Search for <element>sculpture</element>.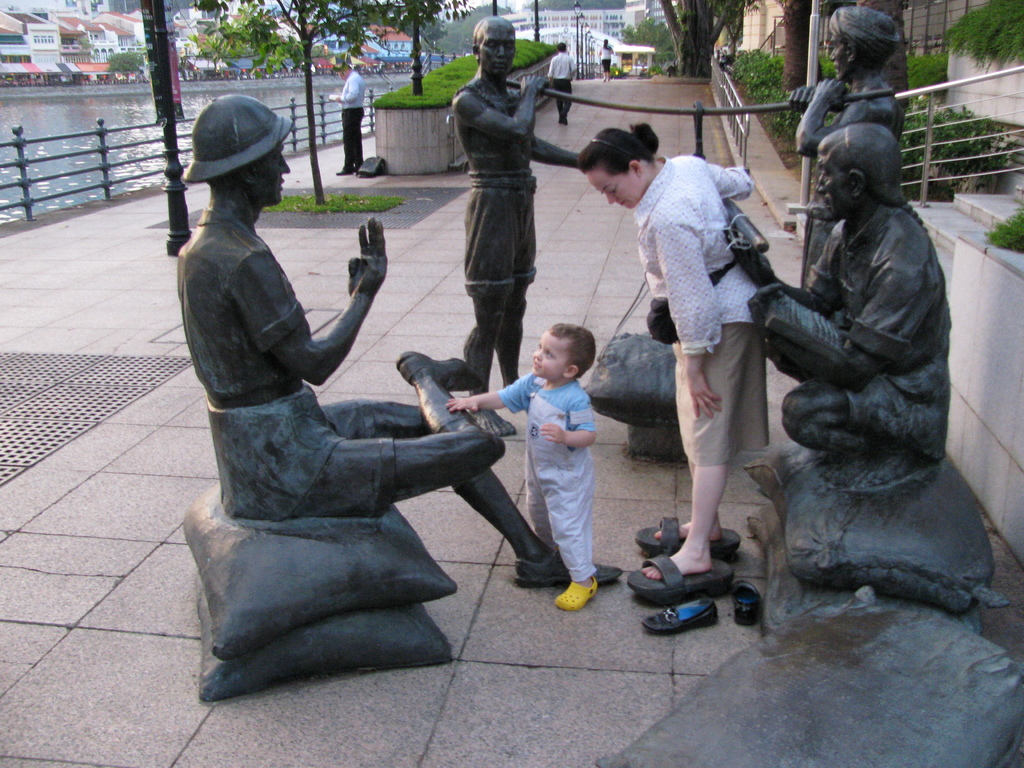
Found at bbox=[438, 2, 1023, 450].
